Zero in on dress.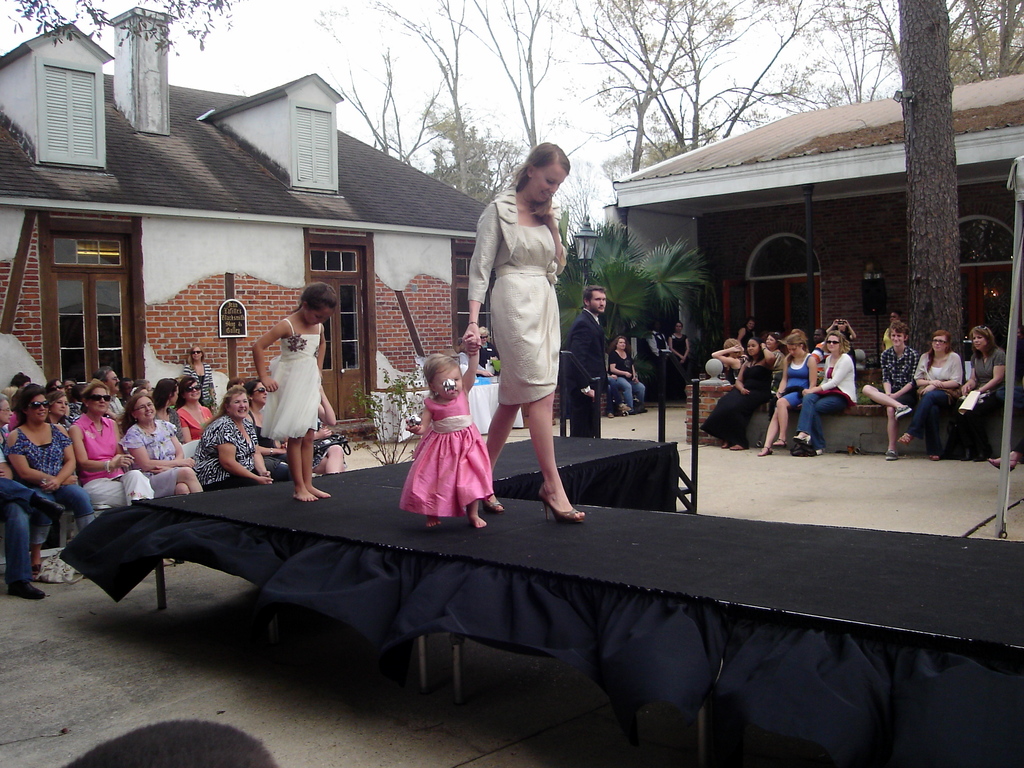
Zeroed in: detection(488, 227, 566, 408).
